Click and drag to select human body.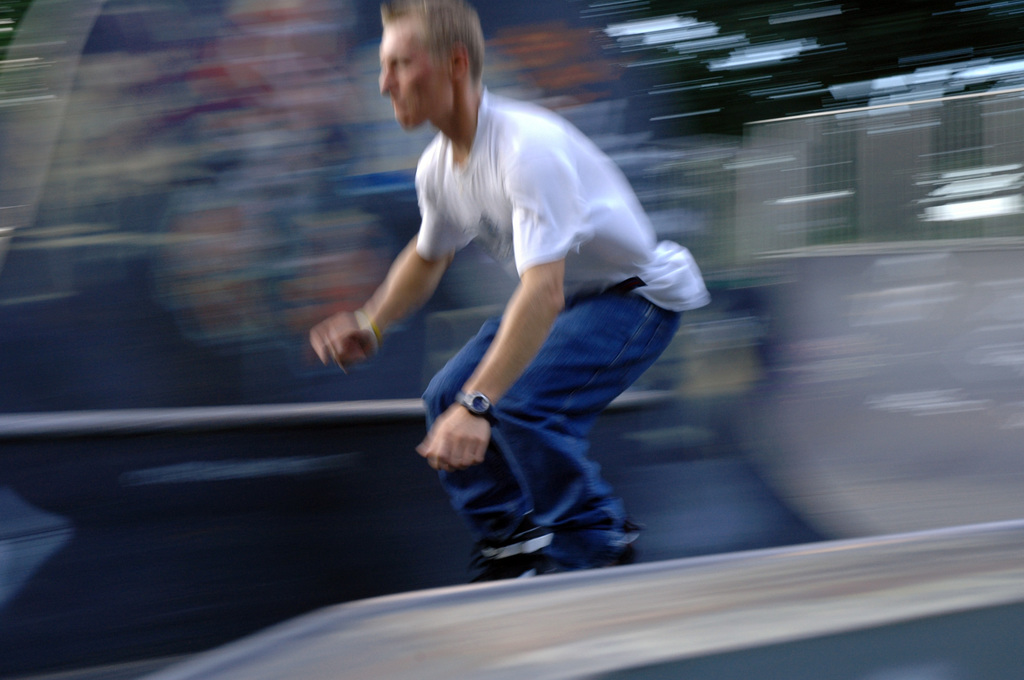
Selection: 342 48 737 576.
